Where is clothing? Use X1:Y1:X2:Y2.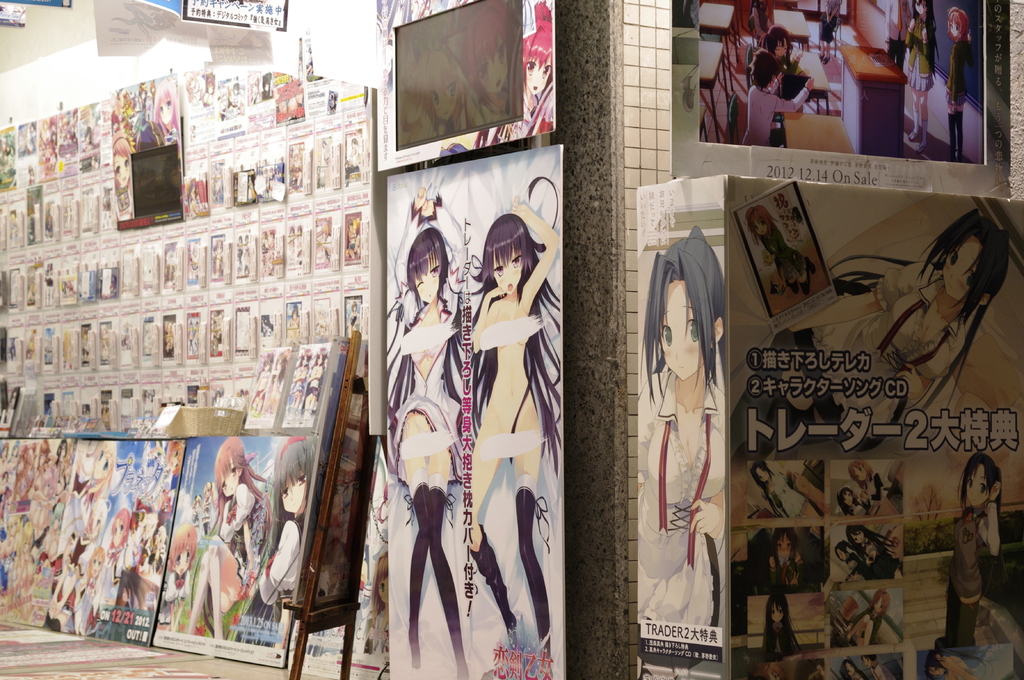
760:52:797:150.
